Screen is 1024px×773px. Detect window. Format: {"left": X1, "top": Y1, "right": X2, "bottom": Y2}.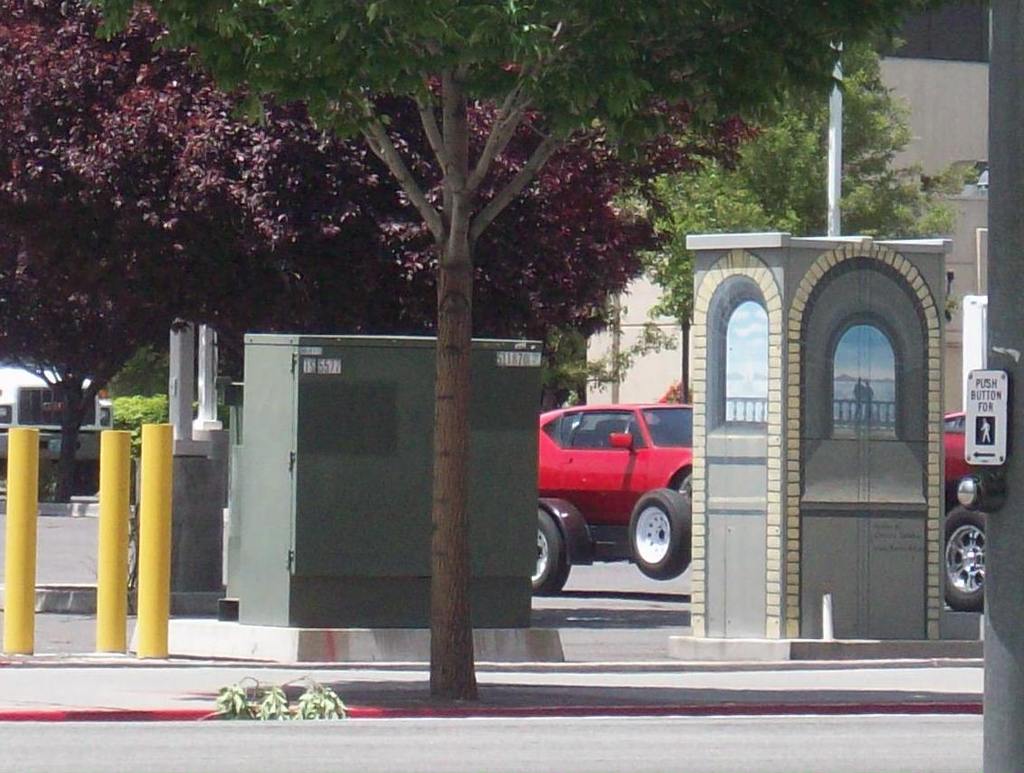
{"left": 831, "top": 336, "right": 905, "bottom": 438}.
